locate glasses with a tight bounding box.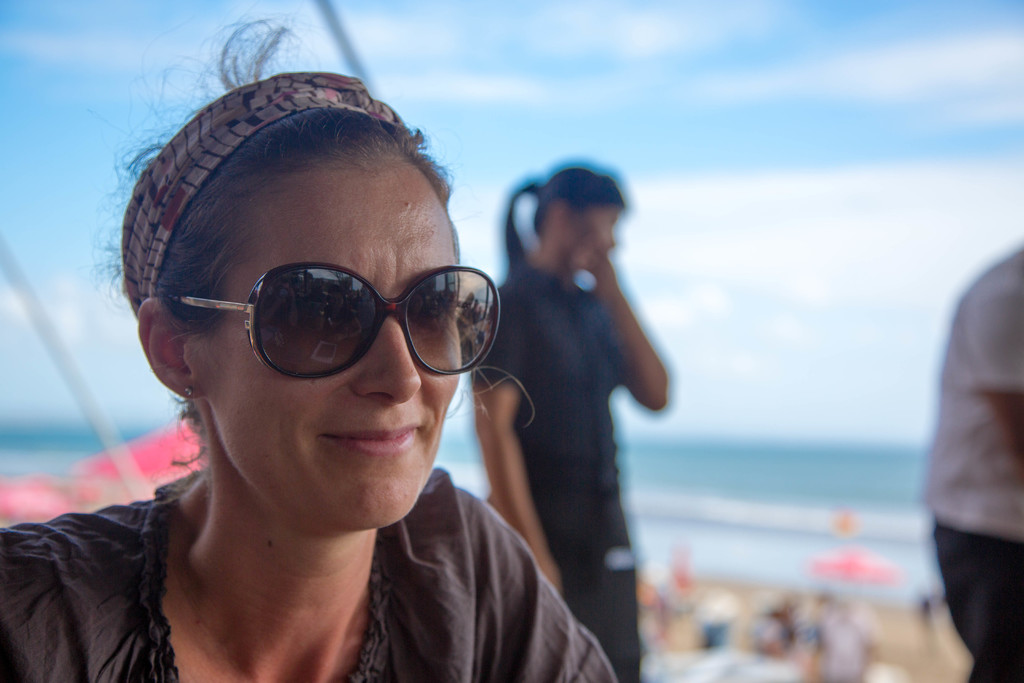
region(205, 258, 502, 373).
